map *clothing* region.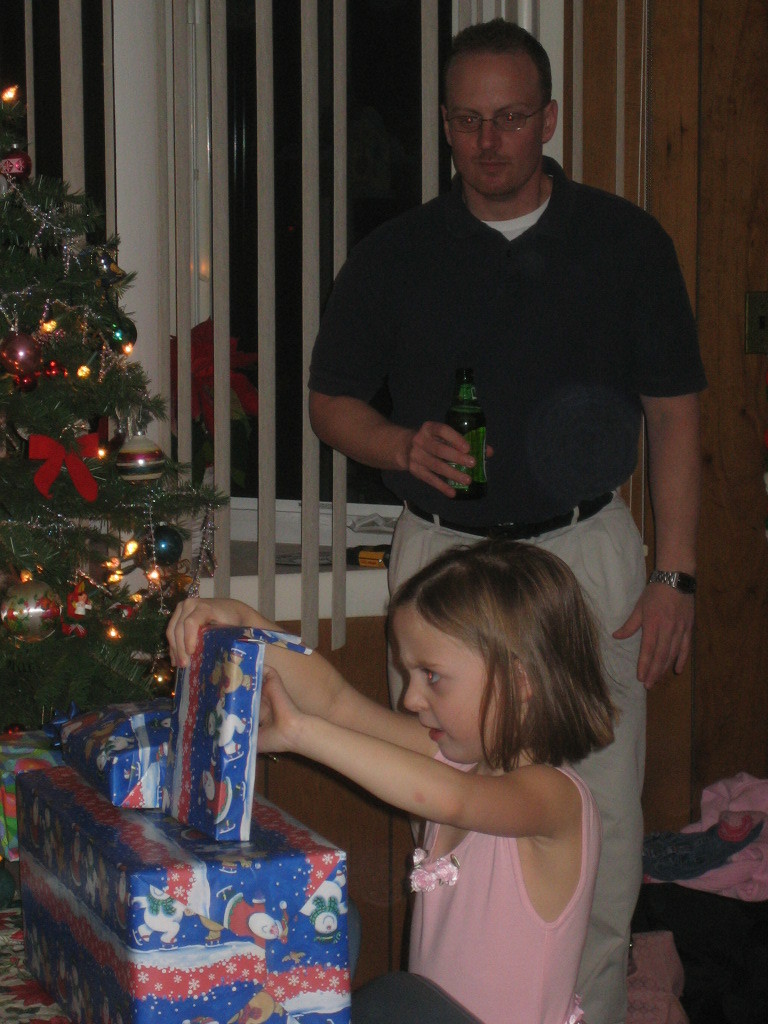
Mapped to bbox(310, 149, 715, 1023).
